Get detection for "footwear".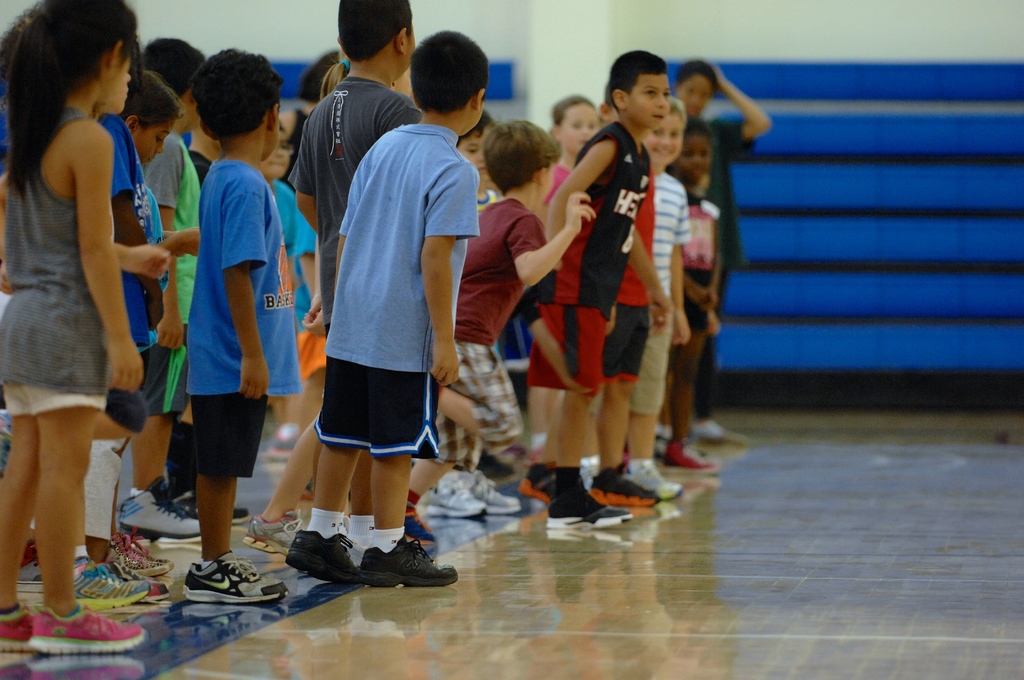
Detection: crop(269, 428, 298, 474).
